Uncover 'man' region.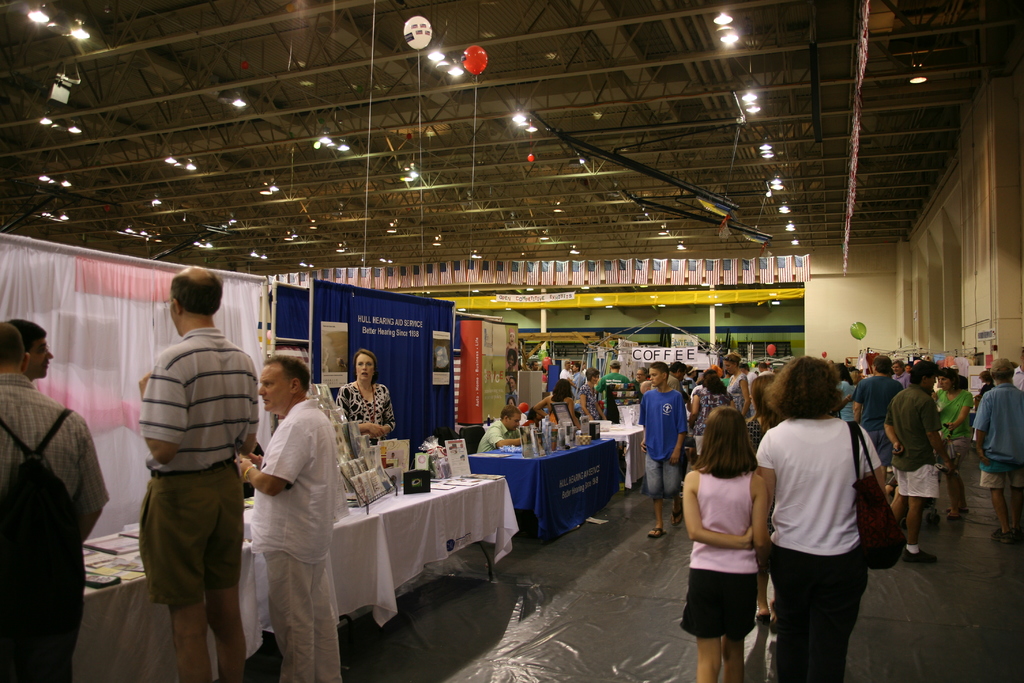
Uncovered: rect(954, 368, 970, 389).
